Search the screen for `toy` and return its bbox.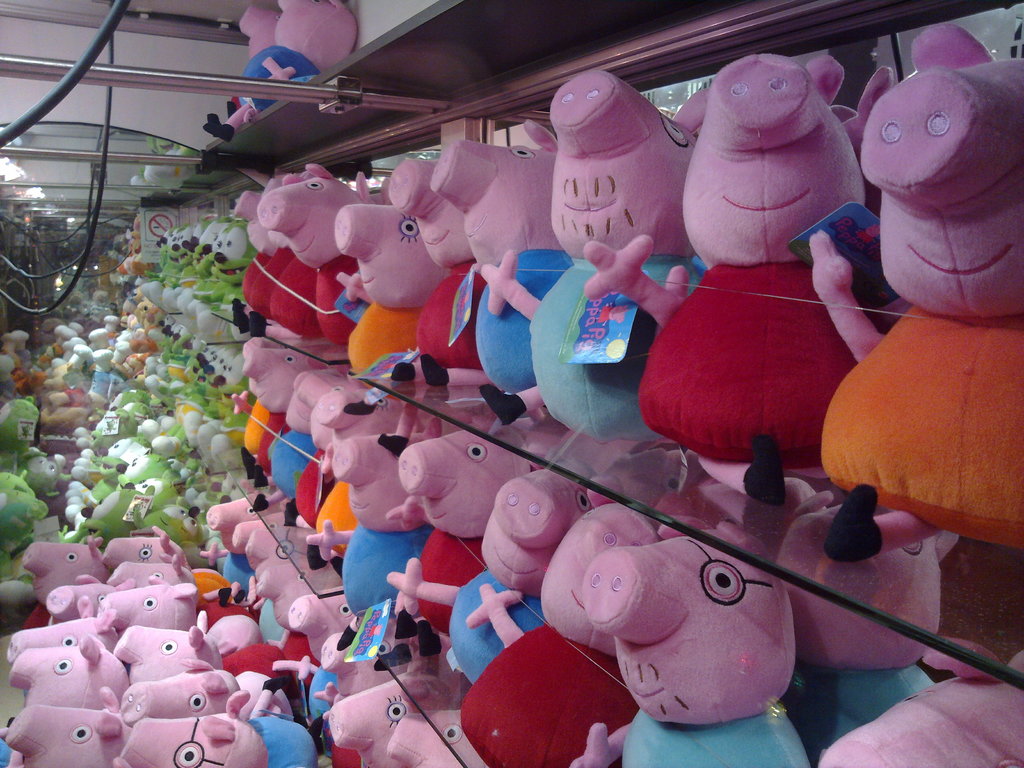
Found: bbox=[818, 24, 1023, 565].
